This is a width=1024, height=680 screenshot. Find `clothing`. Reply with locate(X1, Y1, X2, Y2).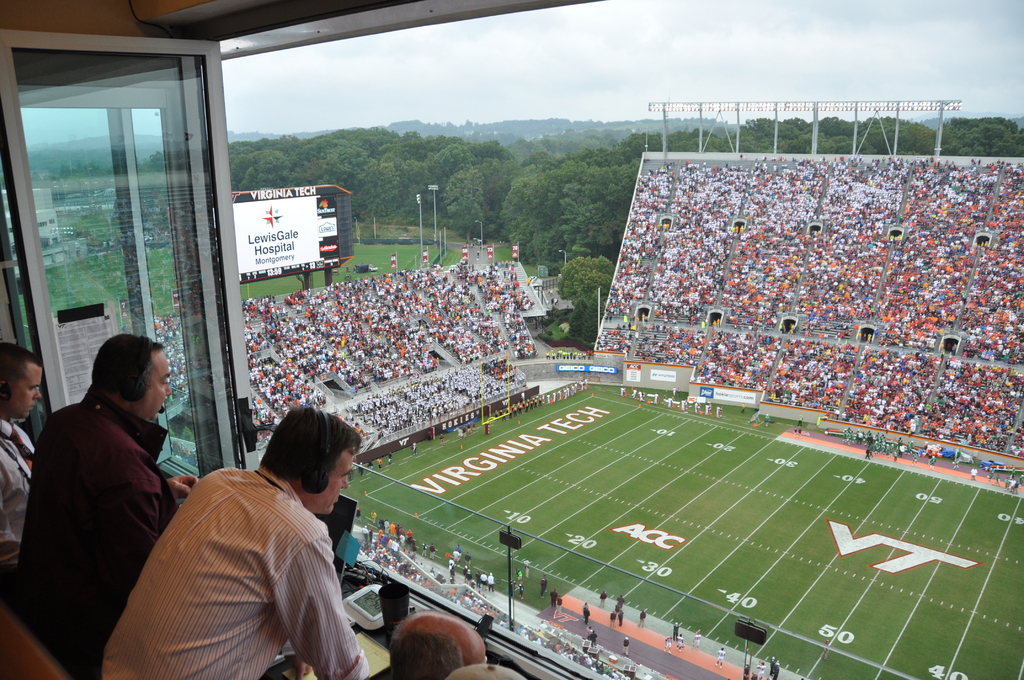
locate(456, 428, 462, 437).
